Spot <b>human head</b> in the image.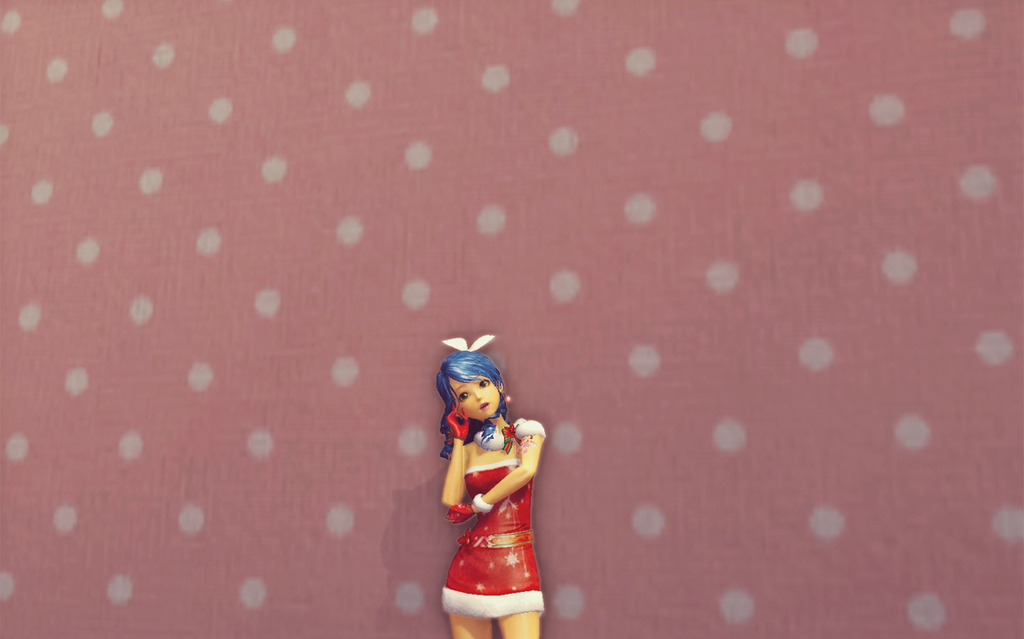
<b>human head</b> found at pyautogui.locateOnScreen(440, 359, 509, 433).
